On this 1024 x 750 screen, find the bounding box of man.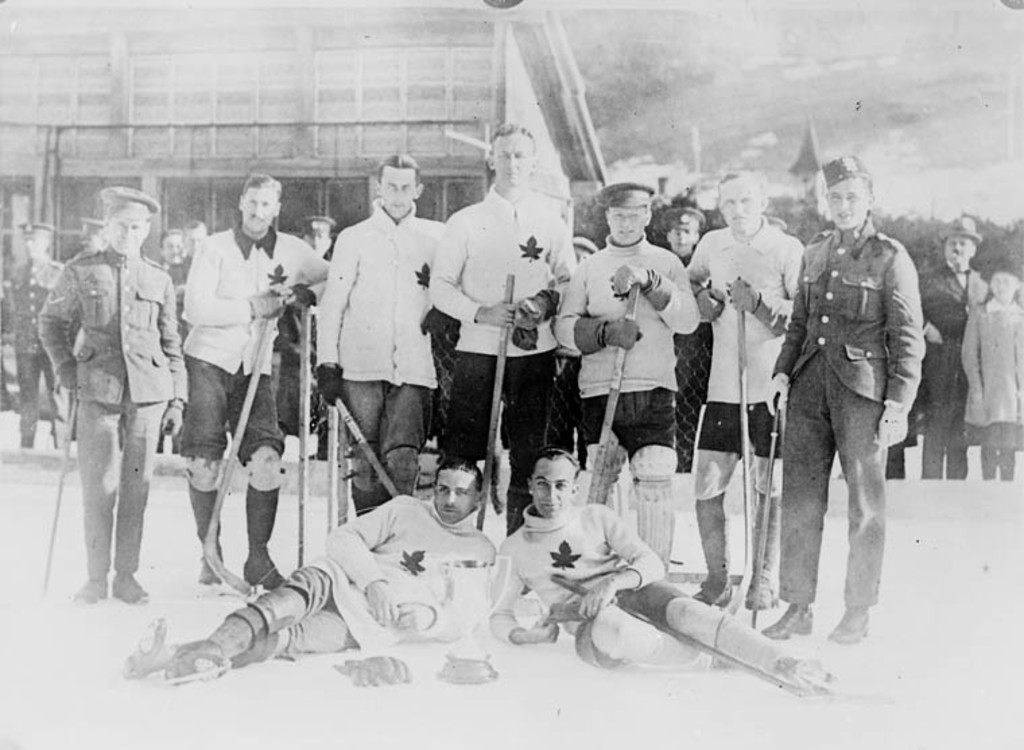
Bounding box: [546, 179, 697, 574].
